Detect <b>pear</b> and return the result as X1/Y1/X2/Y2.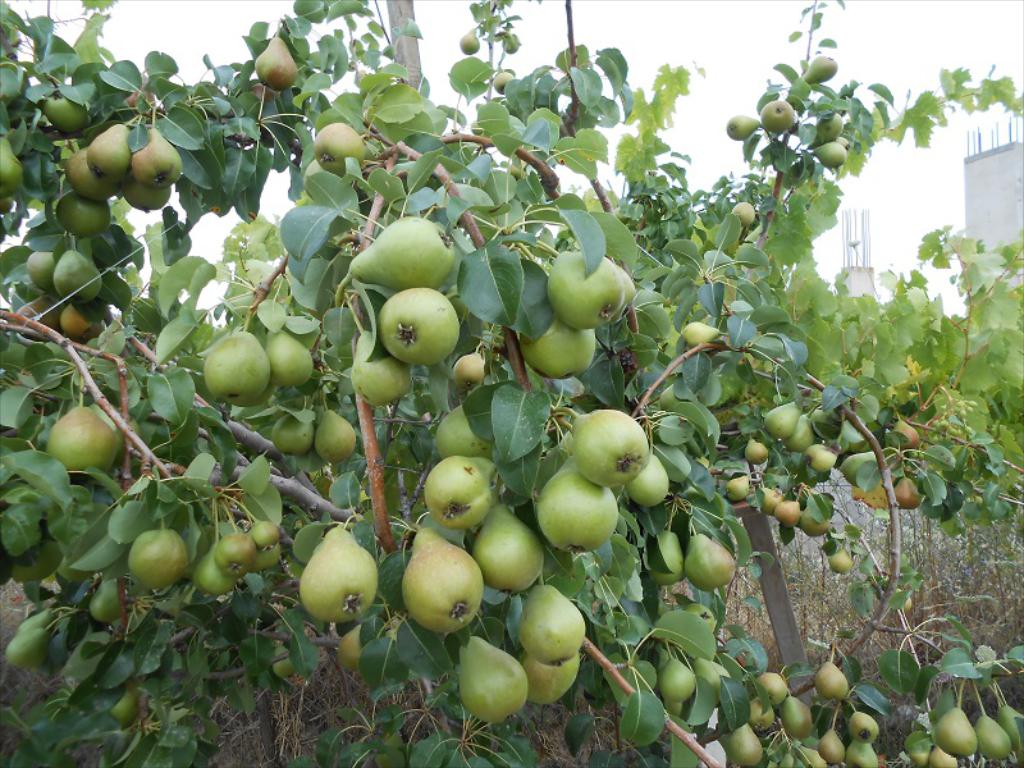
772/495/803/525.
